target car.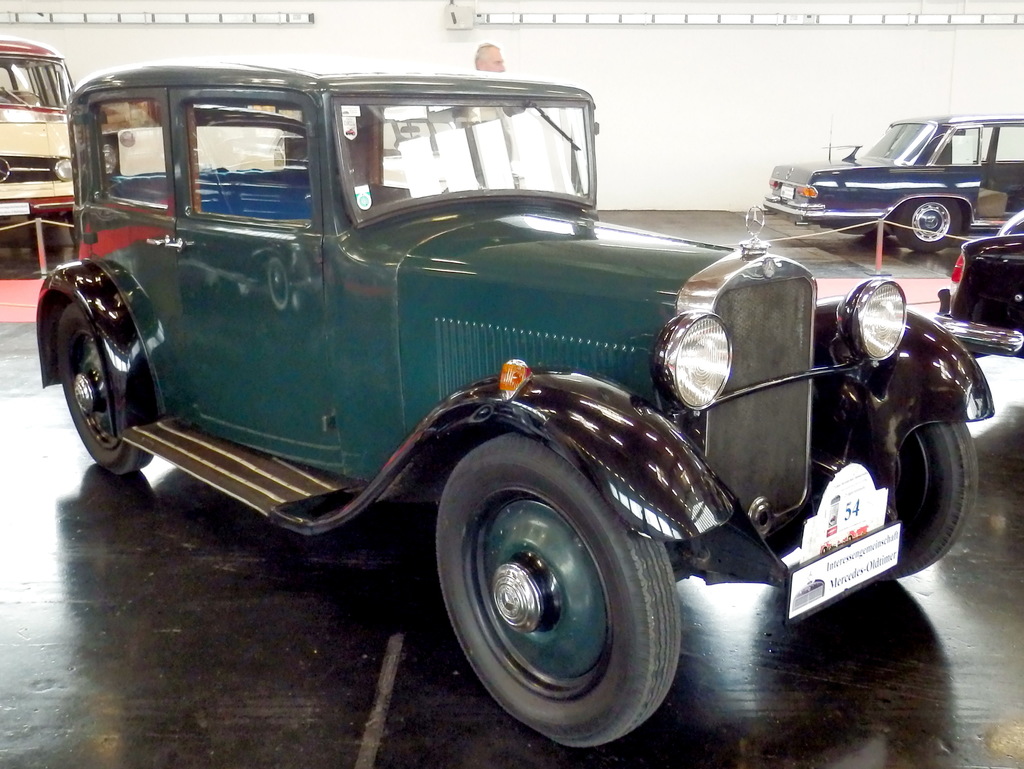
Target region: Rect(0, 38, 126, 251).
